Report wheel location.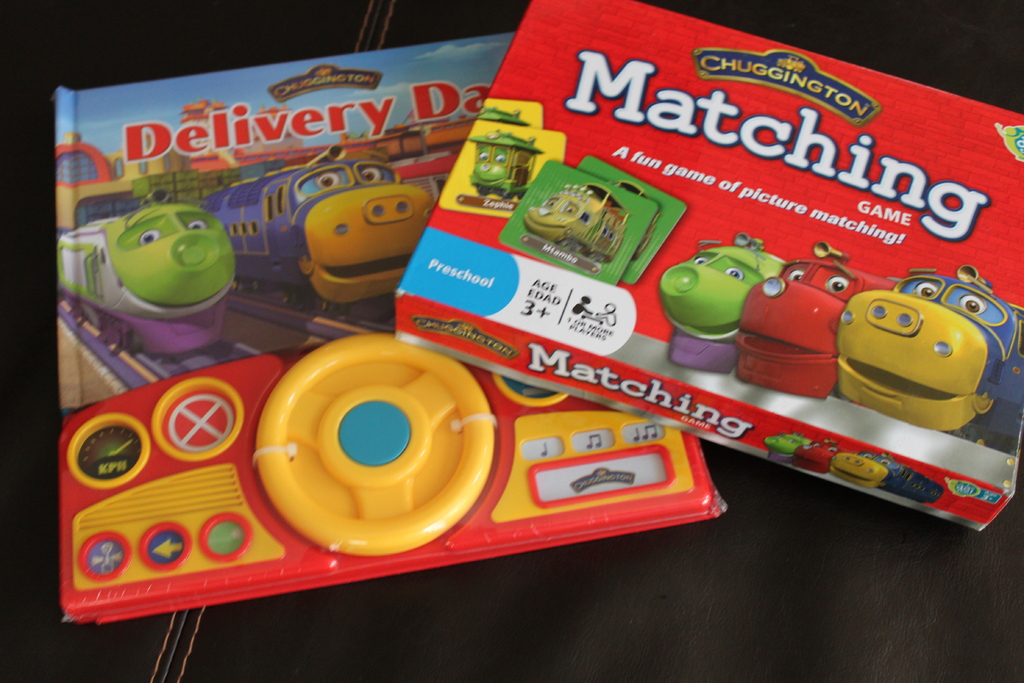
Report: 252 334 504 557.
